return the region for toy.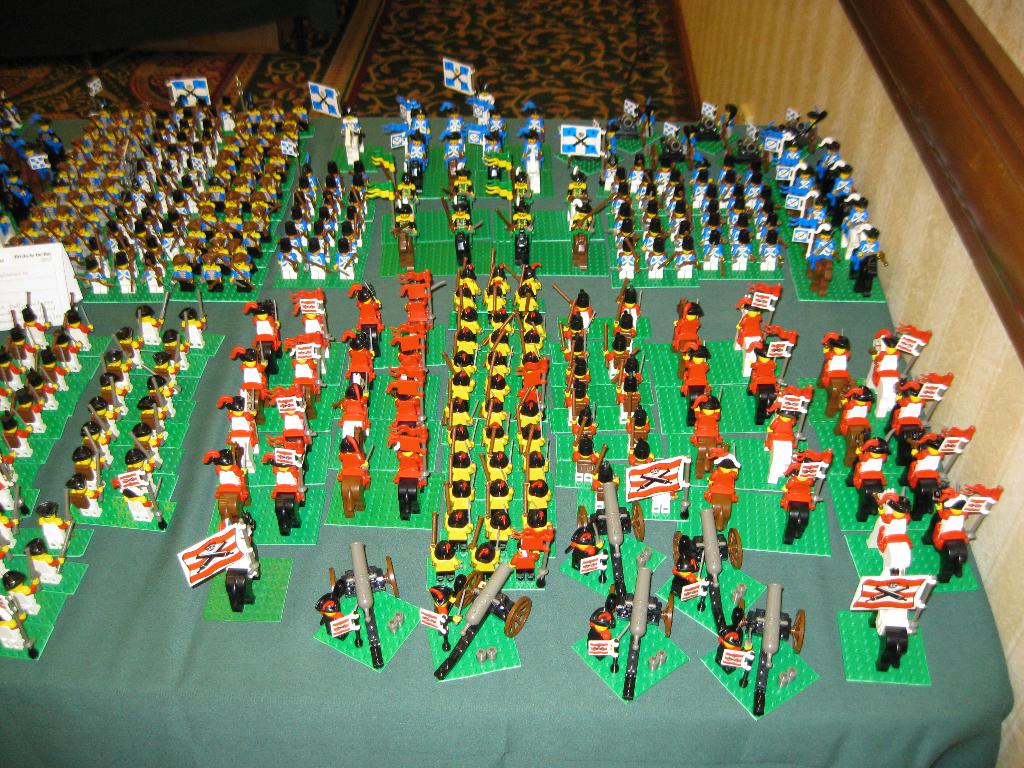
729/211/746/244.
